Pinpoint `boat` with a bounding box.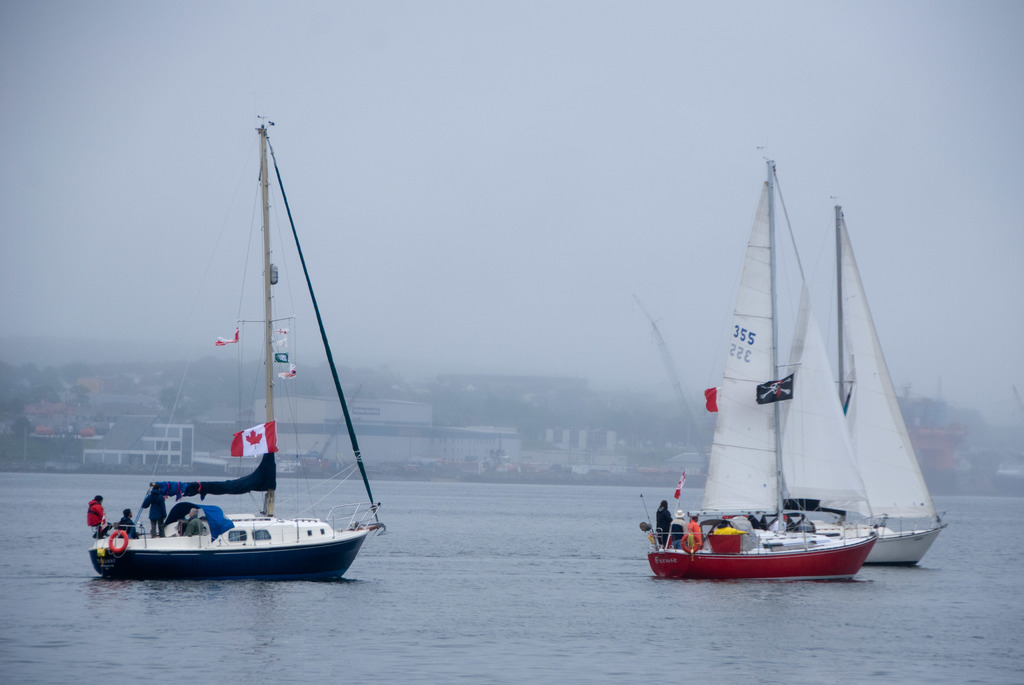
767,189,952,568.
